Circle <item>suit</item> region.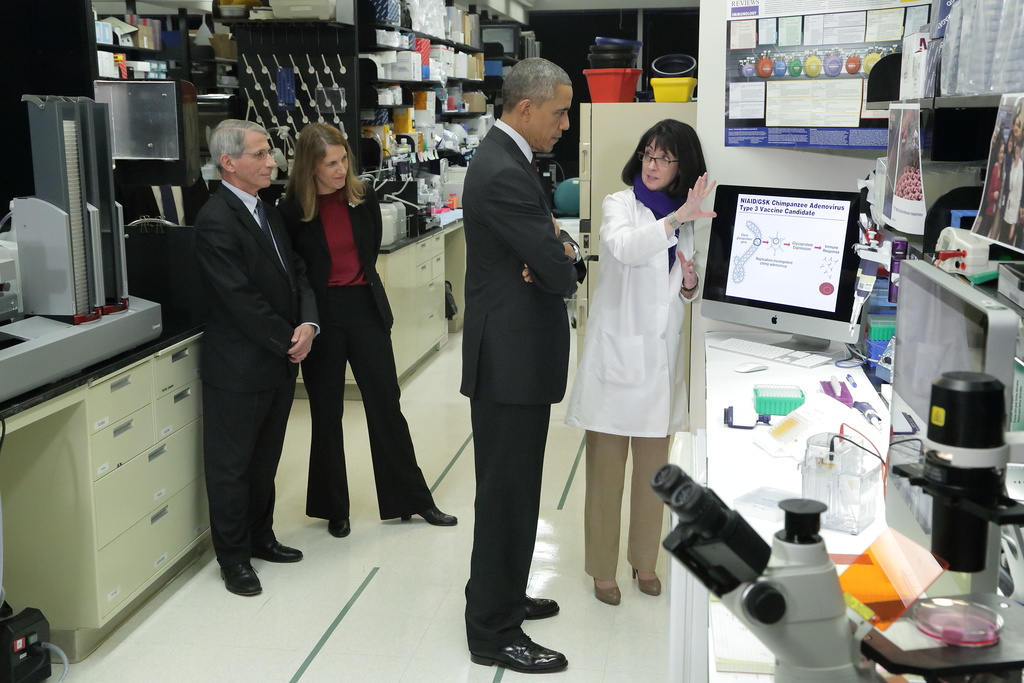
Region: (x1=284, y1=184, x2=435, y2=523).
